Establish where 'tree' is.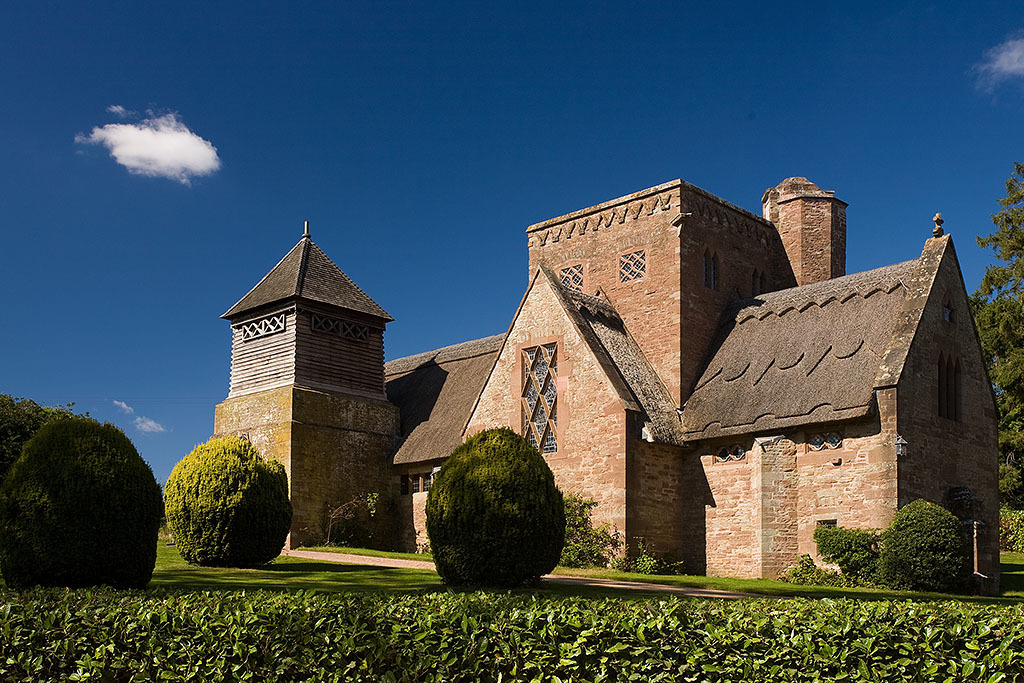
Established at select_region(0, 419, 164, 591).
